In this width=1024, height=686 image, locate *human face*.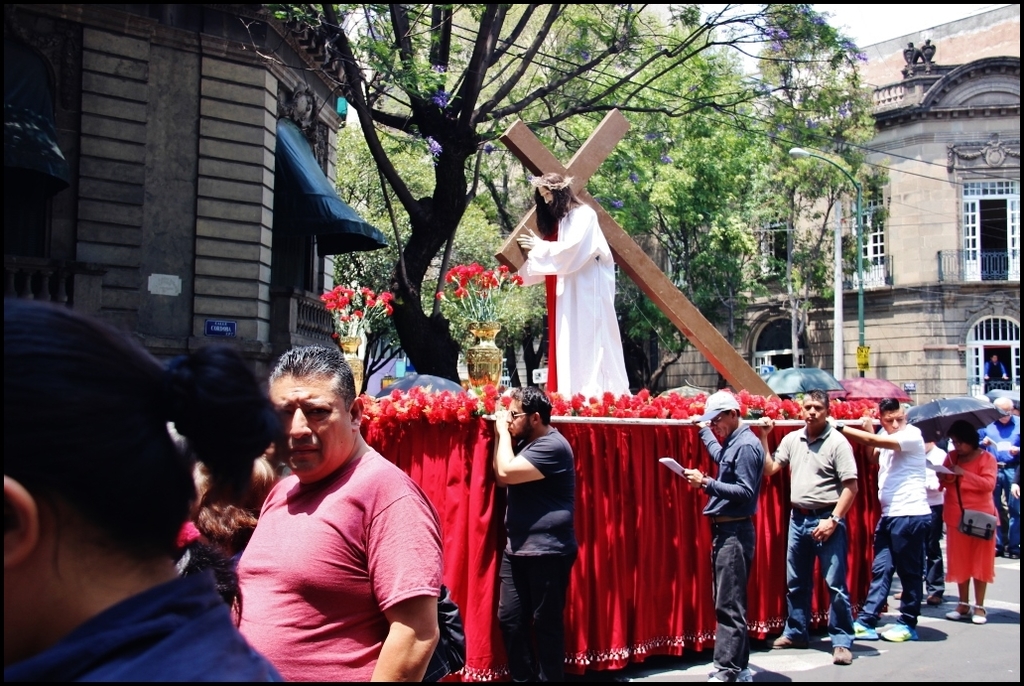
Bounding box: bbox(950, 434, 972, 457).
